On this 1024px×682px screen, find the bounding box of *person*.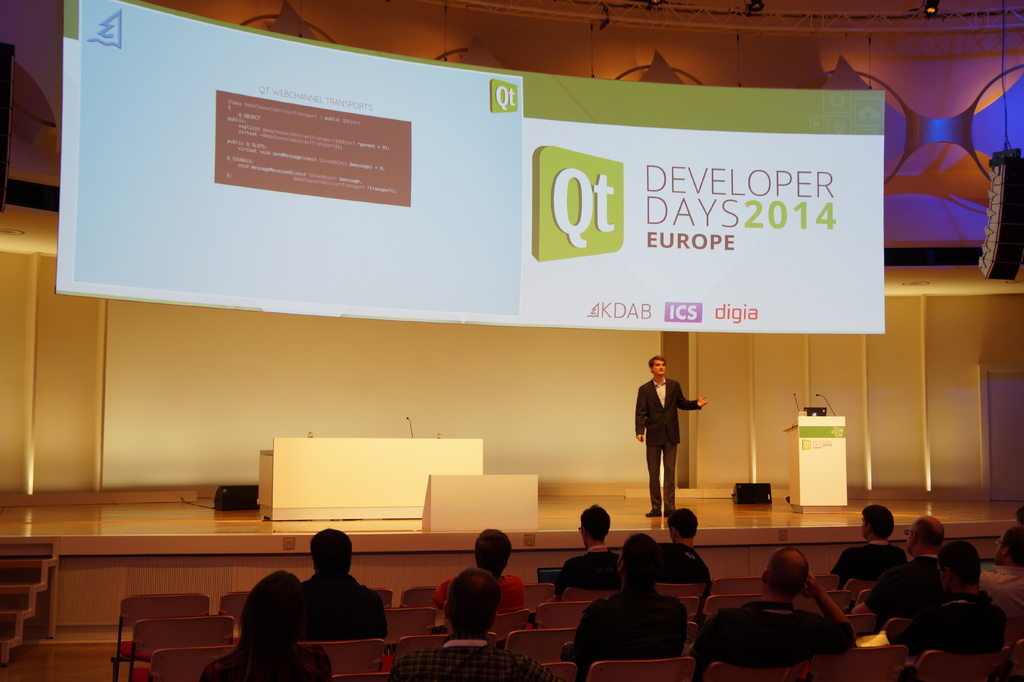
Bounding box: select_region(692, 548, 855, 681).
